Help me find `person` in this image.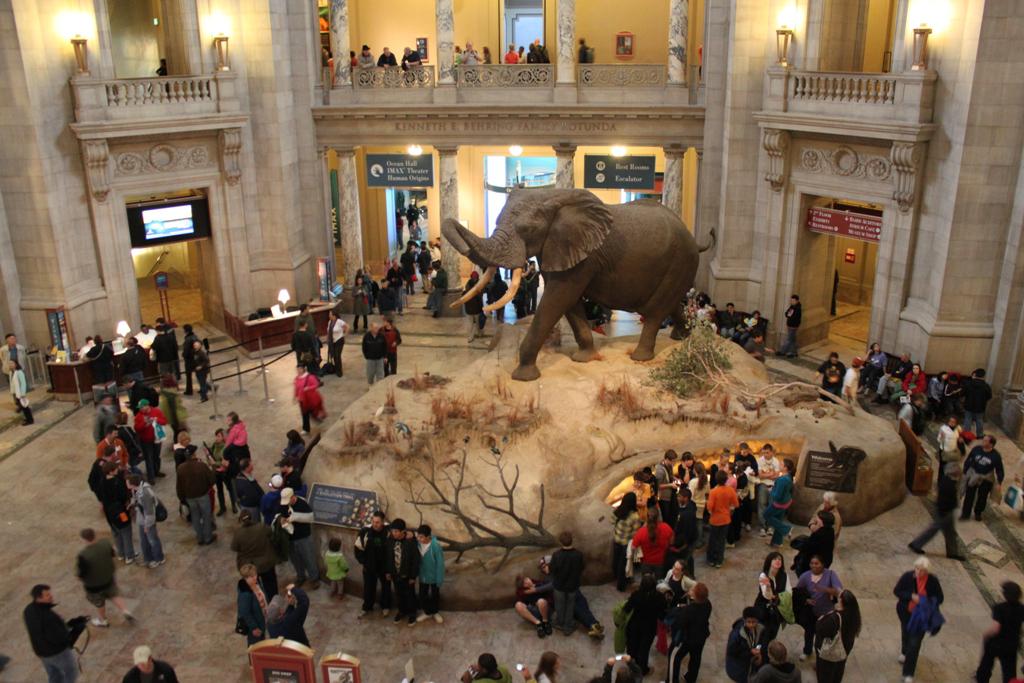
Found it: <bbox>172, 442, 219, 546</bbox>.
